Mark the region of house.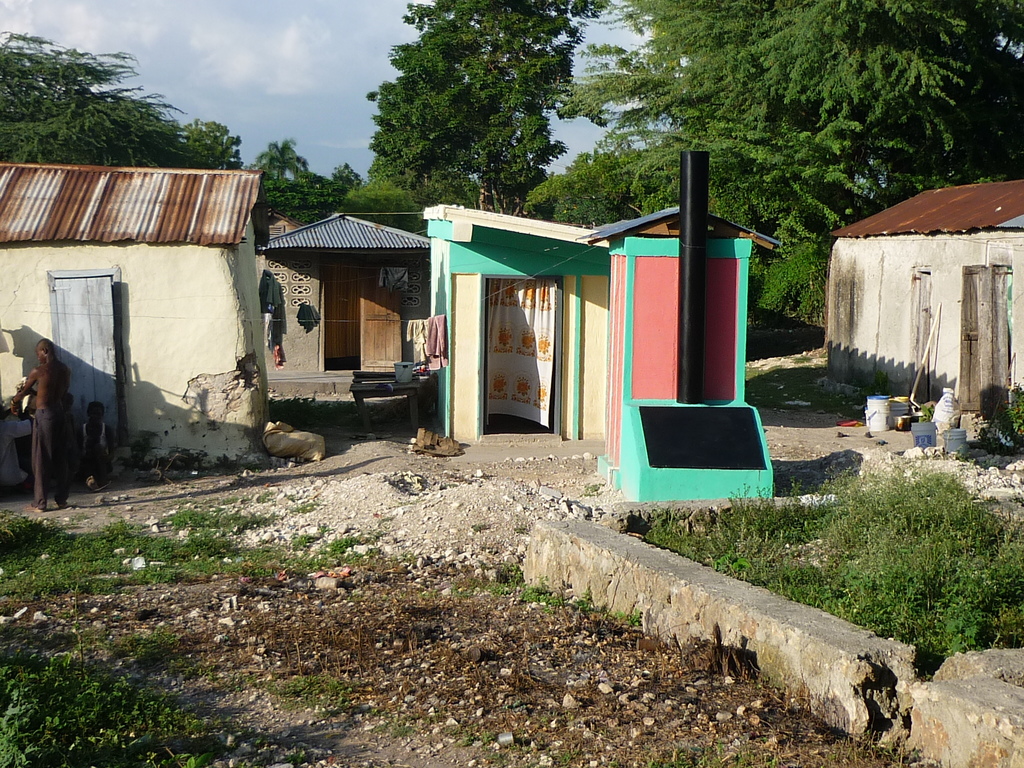
Region: bbox(415, 203, 622, 451).
